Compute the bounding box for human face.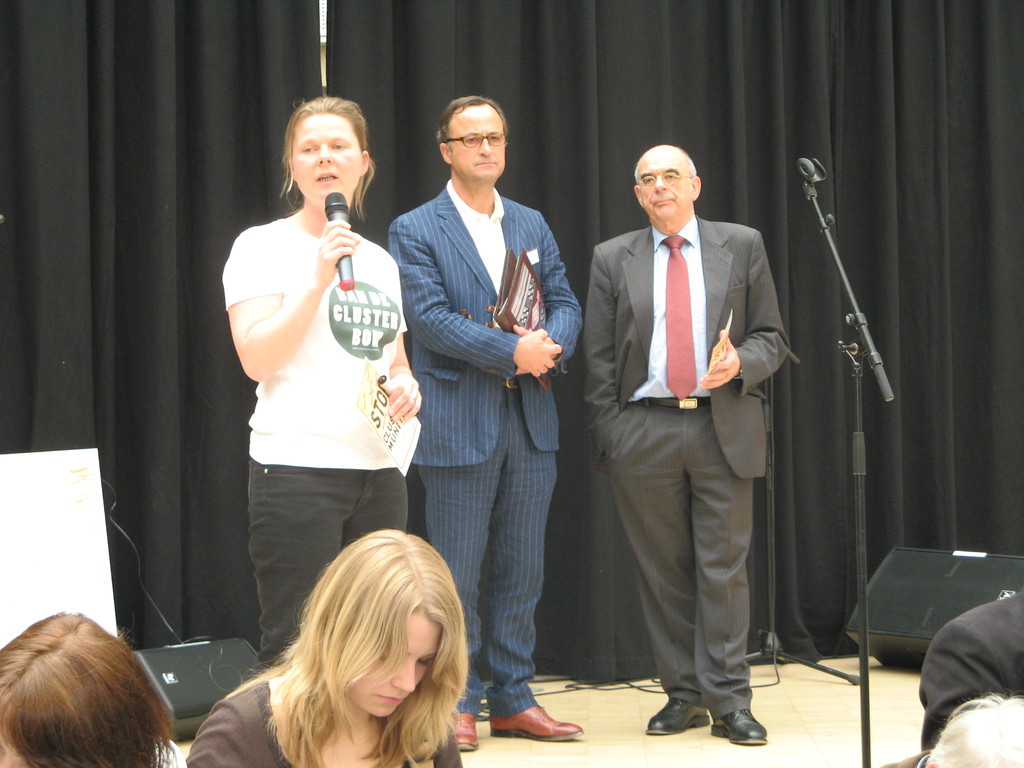
(291,115,359,202).
